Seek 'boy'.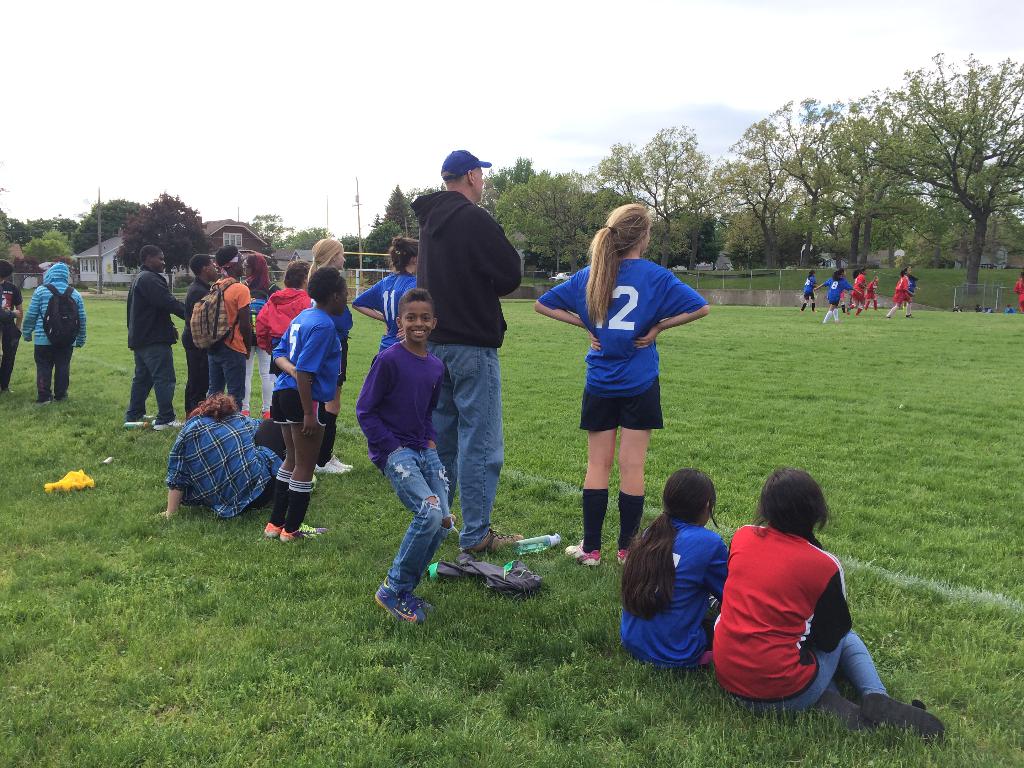
l=124, t=244, r=186, b=432.
